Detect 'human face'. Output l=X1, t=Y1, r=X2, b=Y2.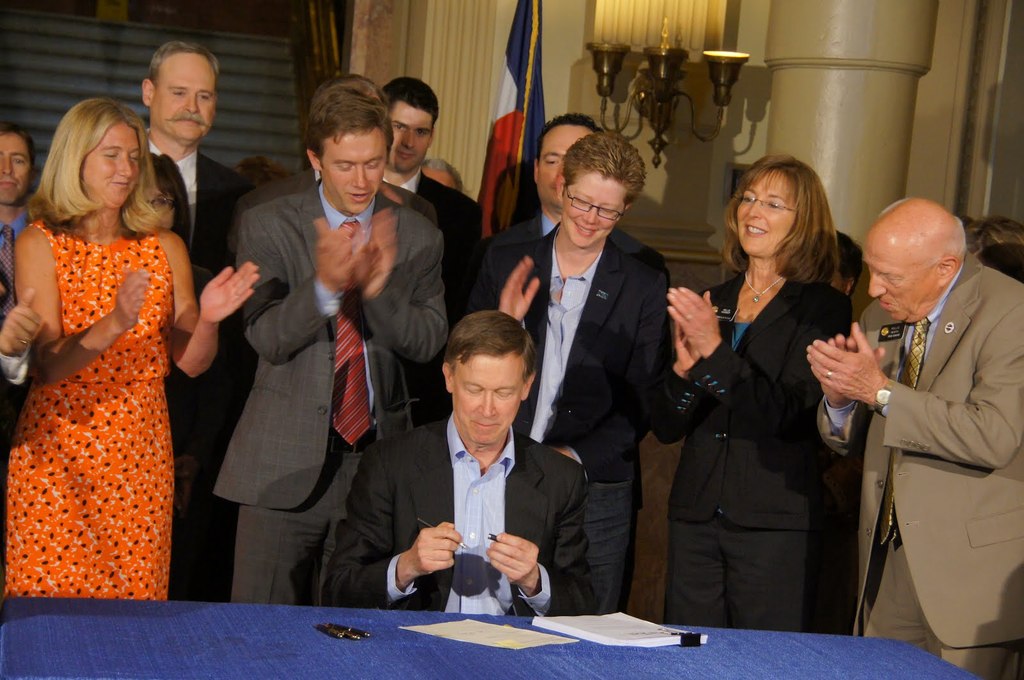
l=861, t=248, r=929, b=335.
